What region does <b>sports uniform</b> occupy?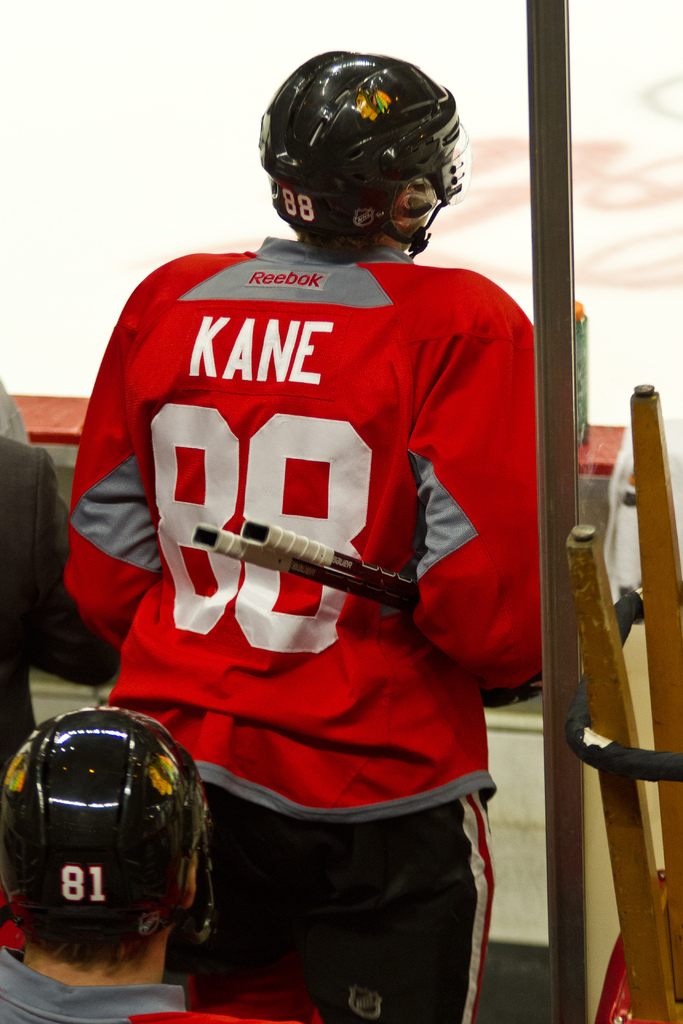
42:173:529:765.
